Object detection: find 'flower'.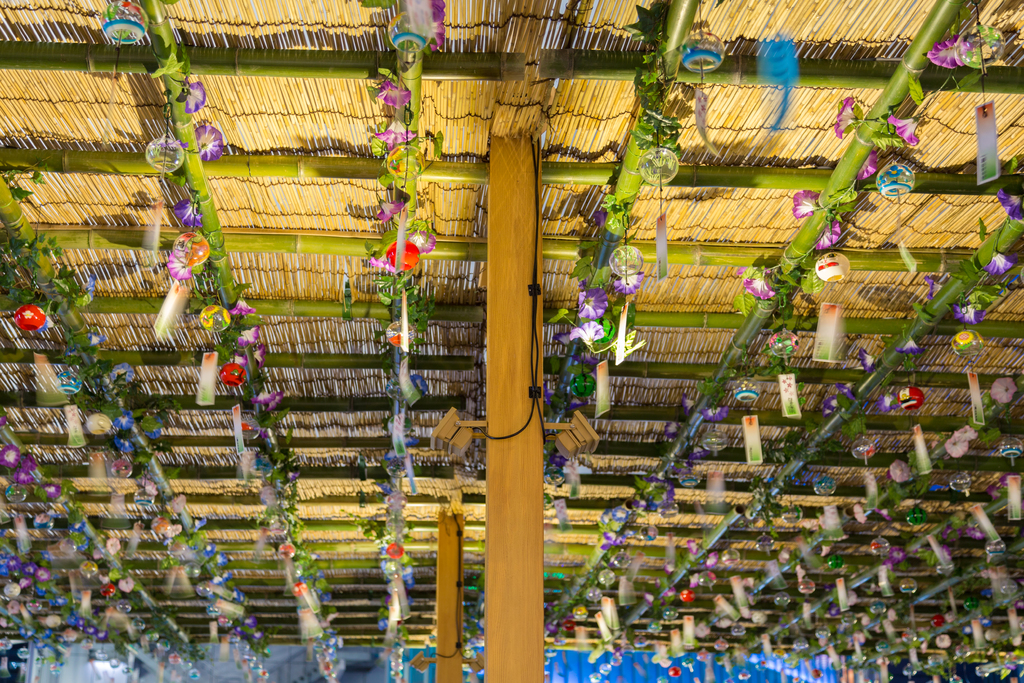
select_region(376, 199, 408, 220).
